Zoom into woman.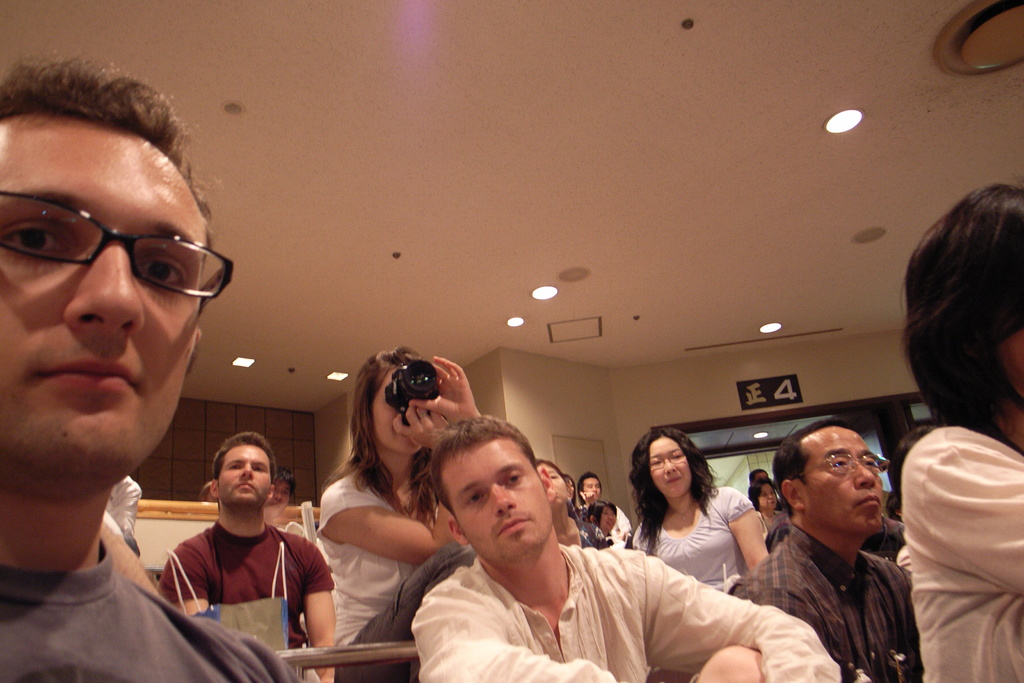
Zoom target: x1=890 y1=183 x2=1023 y2=682.
